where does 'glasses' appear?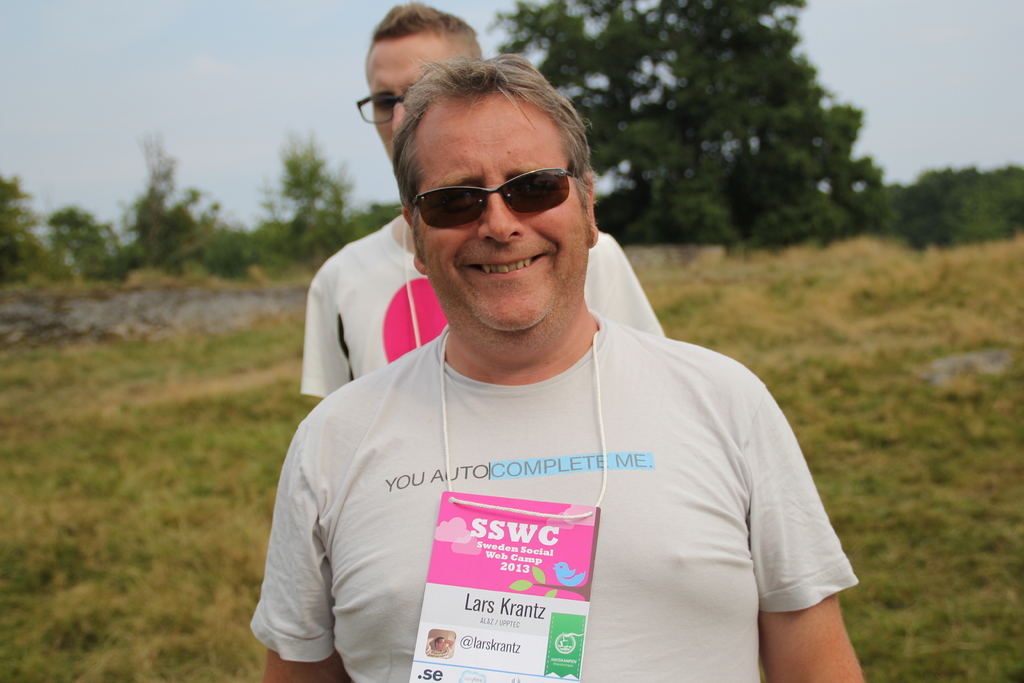
Appears at 412,165,577,233.
